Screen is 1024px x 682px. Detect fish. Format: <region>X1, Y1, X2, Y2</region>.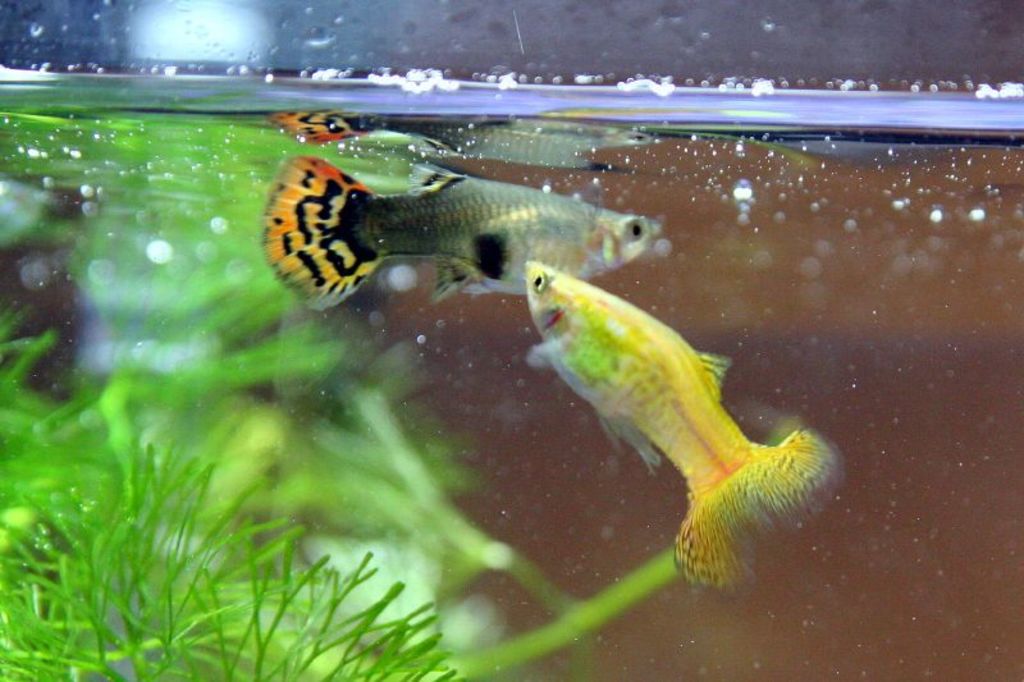
<region>522, 256, 836, 599</region>.
